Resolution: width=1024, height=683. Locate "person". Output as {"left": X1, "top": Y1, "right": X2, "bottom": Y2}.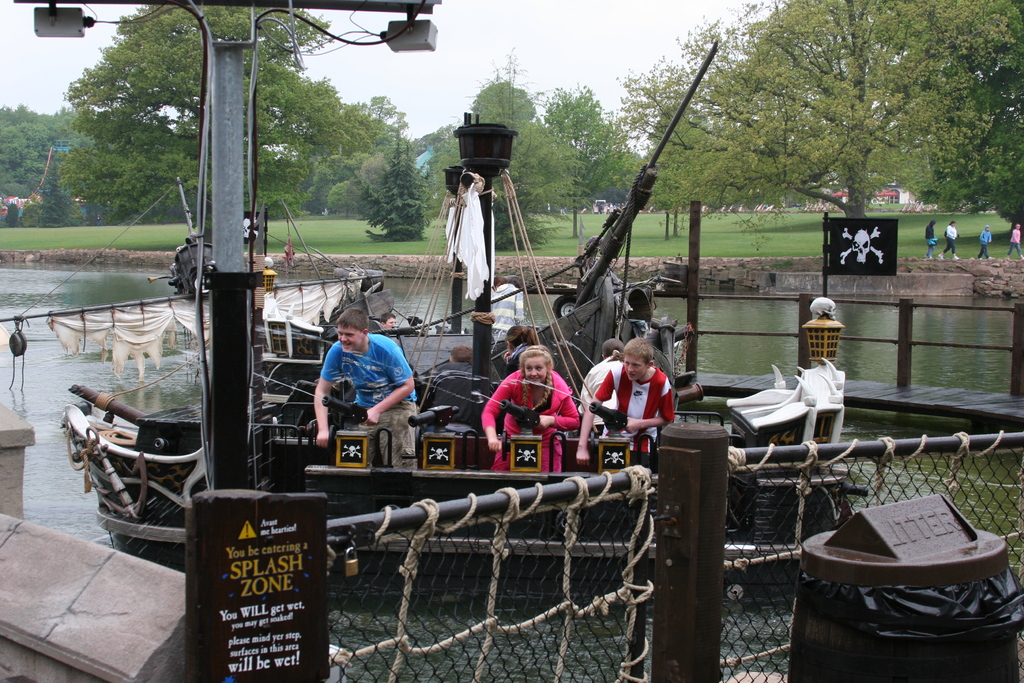
{"left": 578, "top": 339, "right": 675, "bottom": 466}.
